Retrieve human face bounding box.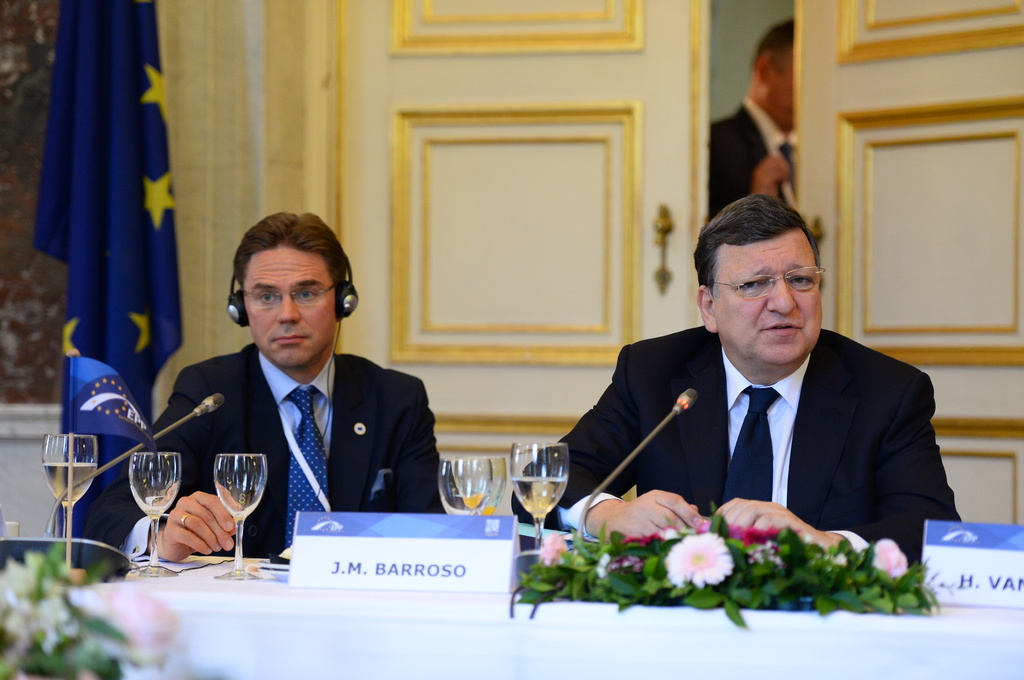
Bounding box: <region>711, 229, 820, 368</region>.
